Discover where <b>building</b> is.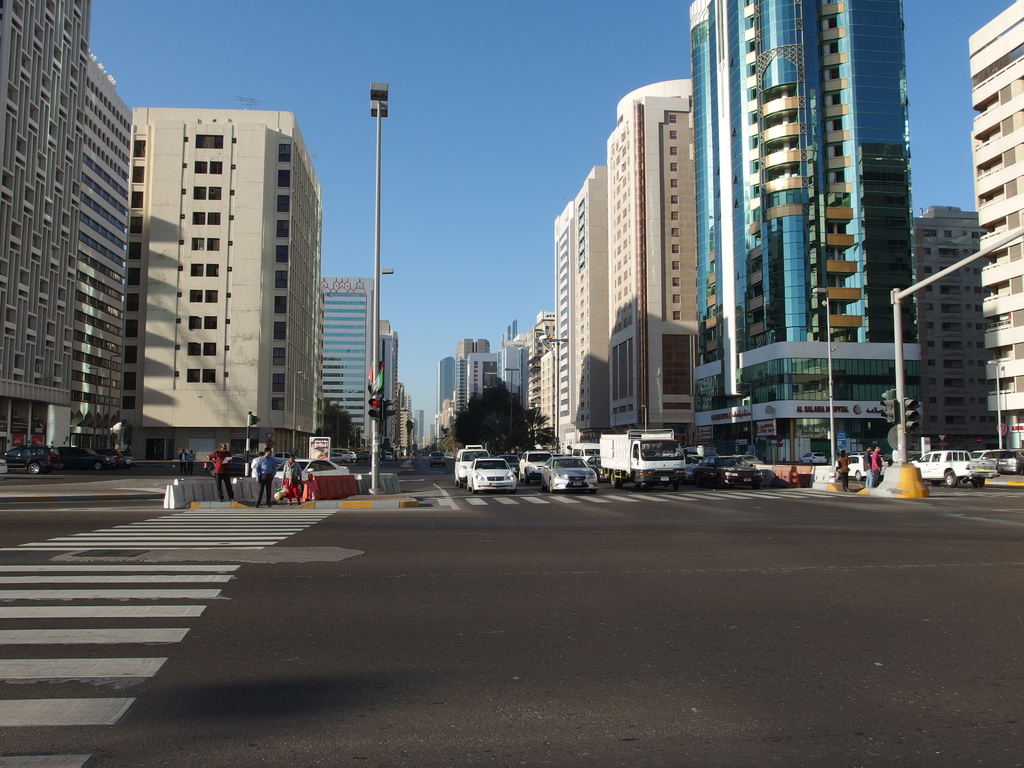
Discovered at 556 168 616 449.
